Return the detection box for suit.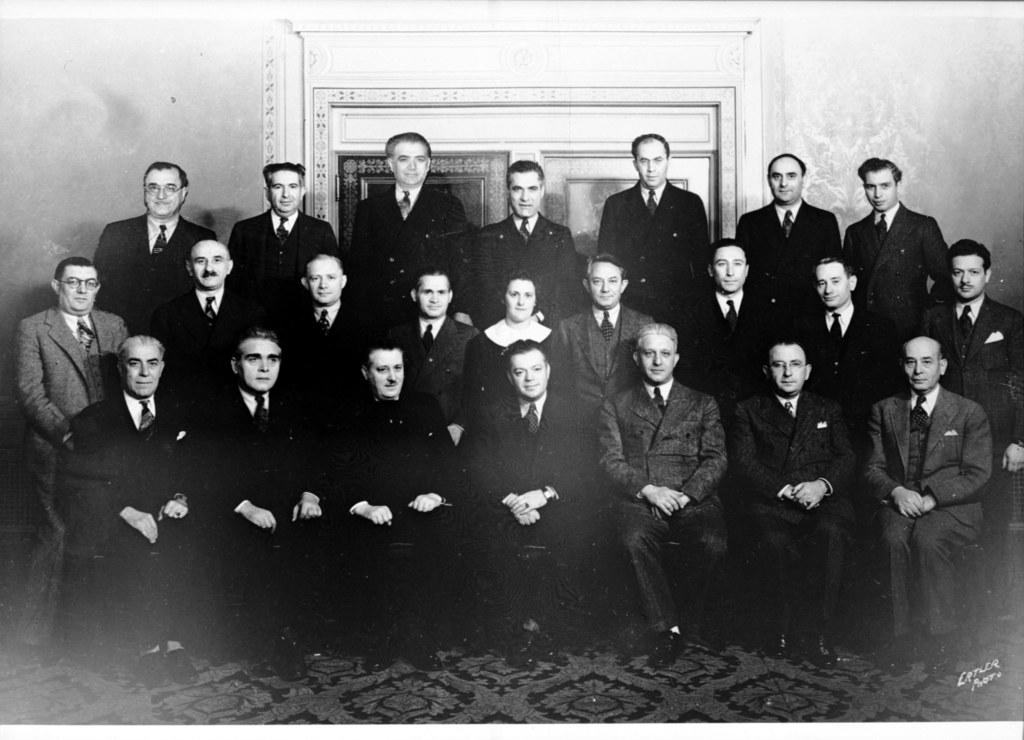
Rect(596, 154, 719, 337).
